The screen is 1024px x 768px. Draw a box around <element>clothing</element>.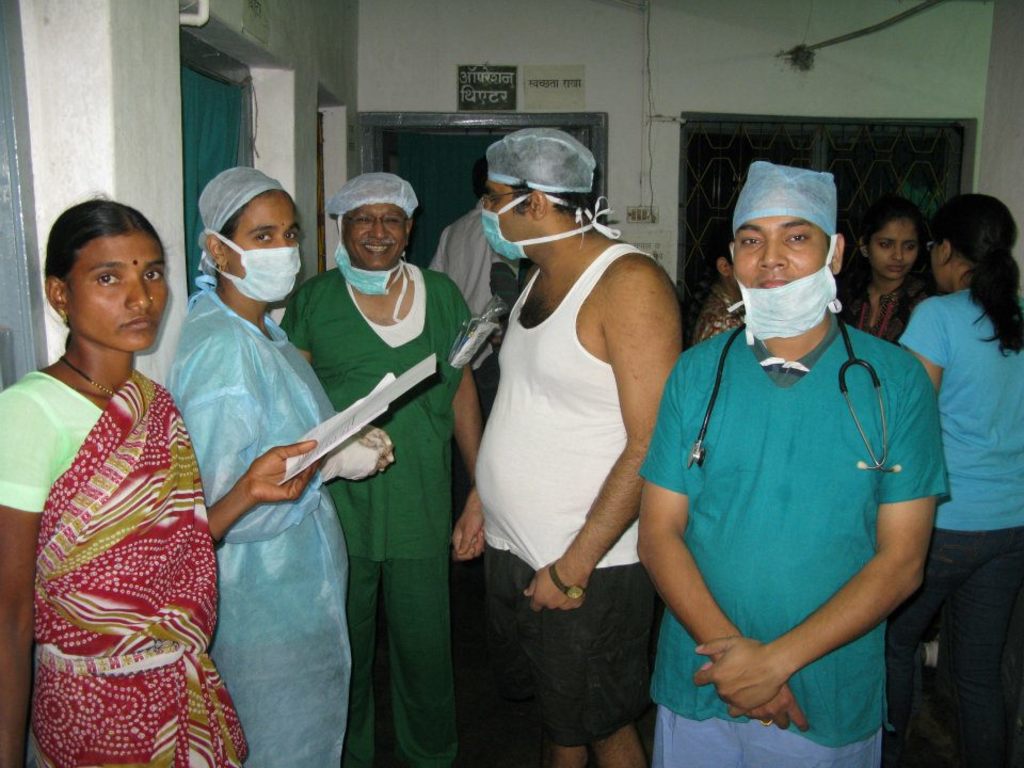
region(646, 251, 933, 738).
